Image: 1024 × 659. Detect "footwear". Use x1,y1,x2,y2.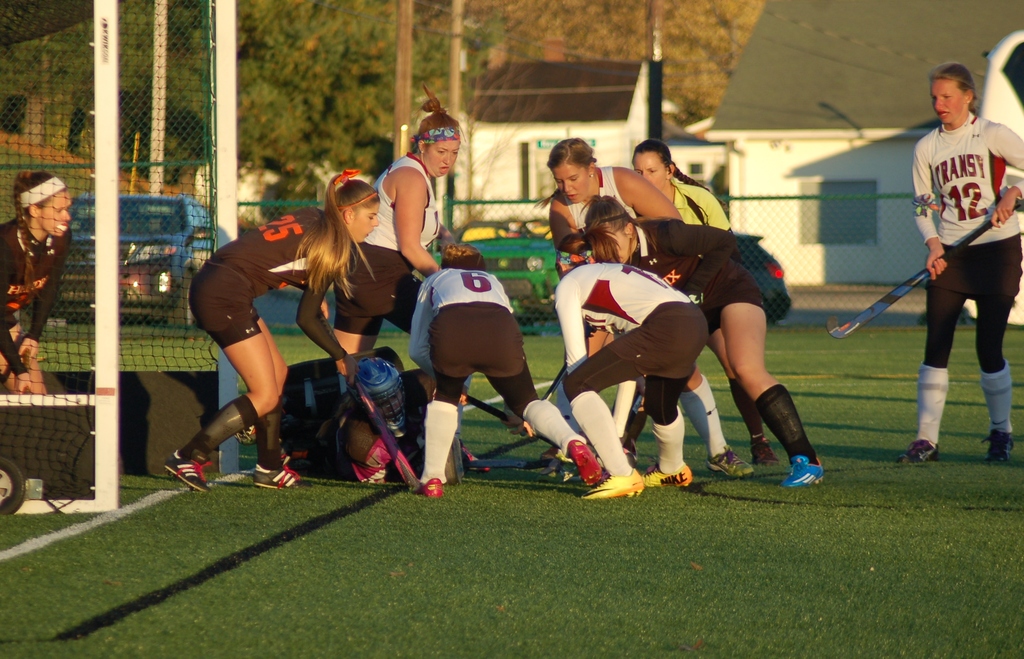
642,462,687,494.
